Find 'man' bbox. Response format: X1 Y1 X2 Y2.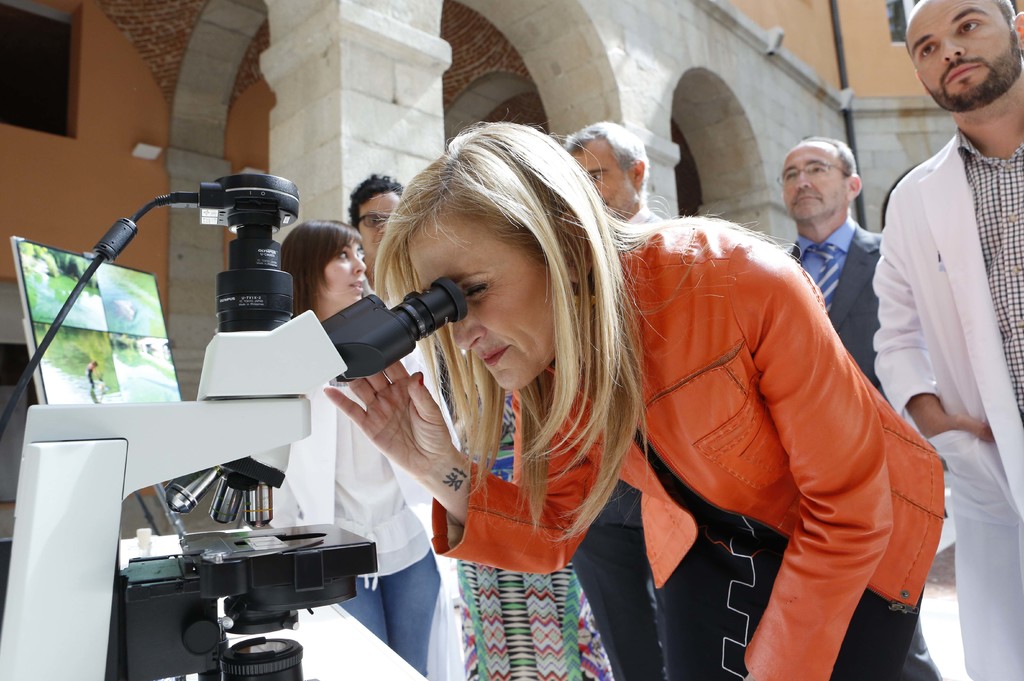
551 118 671 232.
